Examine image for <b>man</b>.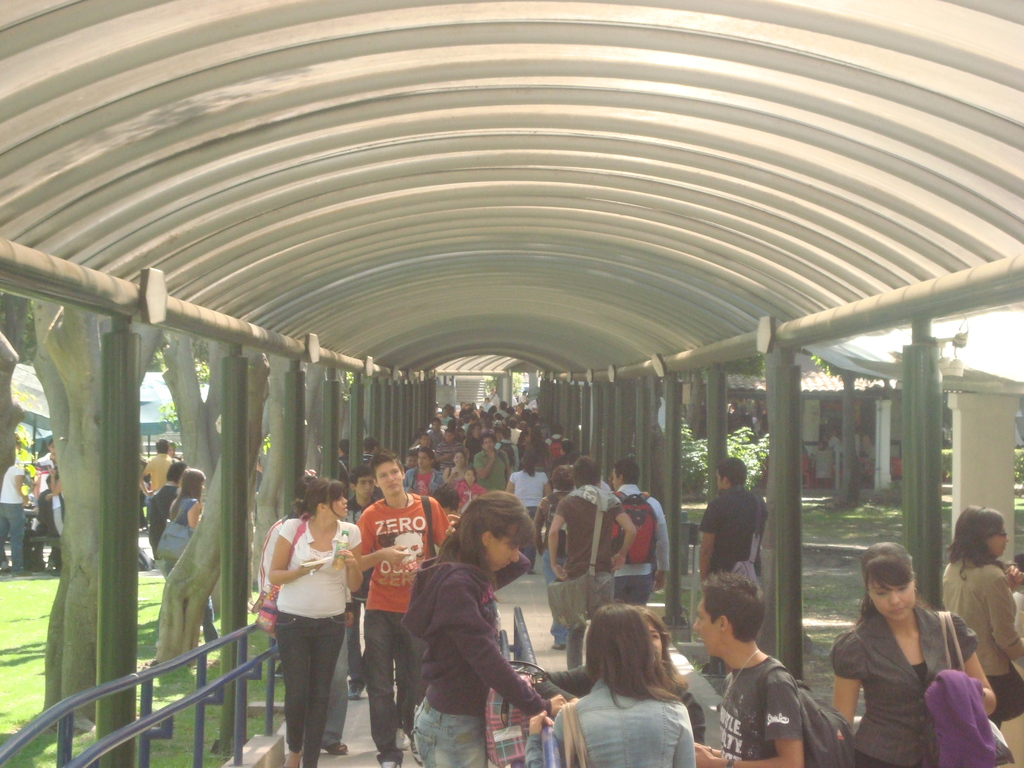
Examination result: <bbox>0, 458, 28, 573</bbox>.
